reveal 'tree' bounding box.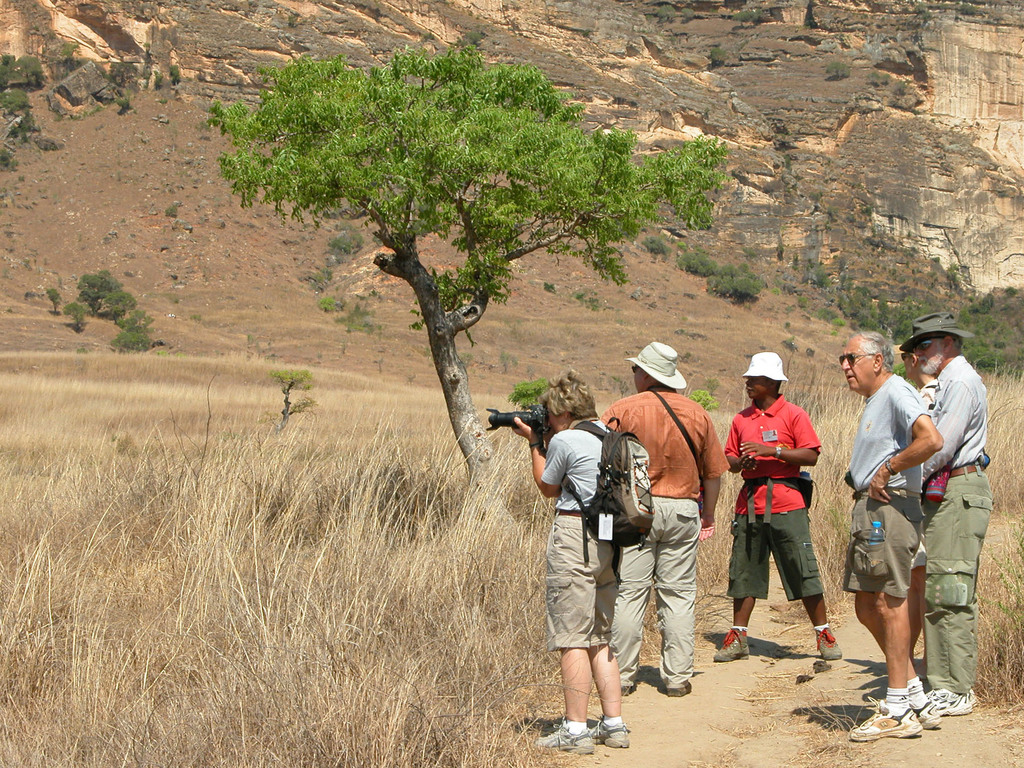
Revealed: x1=108, y1=285, x2=138, y2=327.
